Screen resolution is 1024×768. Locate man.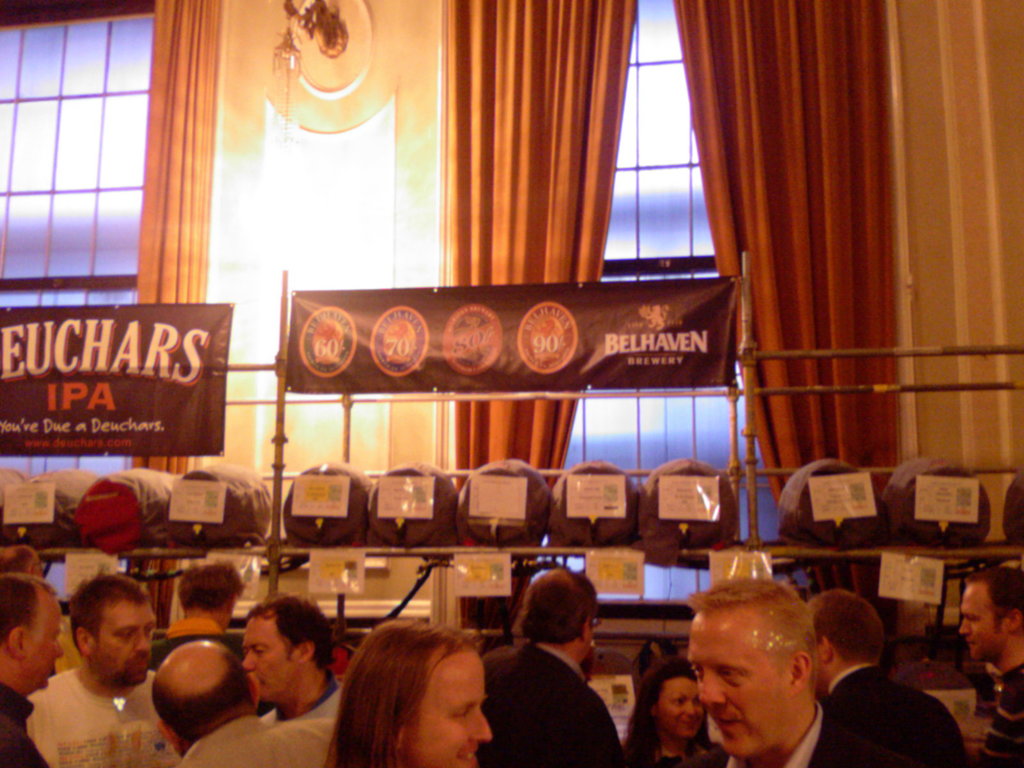
locate(476, 563, 636, 767).
